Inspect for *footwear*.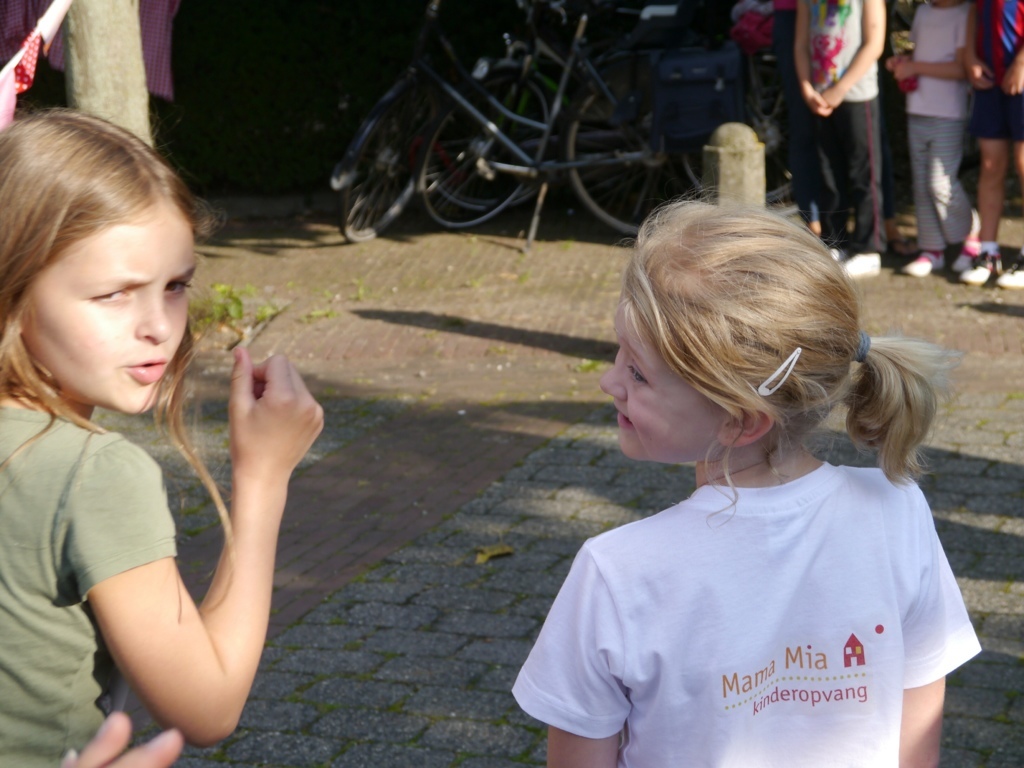
Inspection: Rect(841, 249, 888, 284).
